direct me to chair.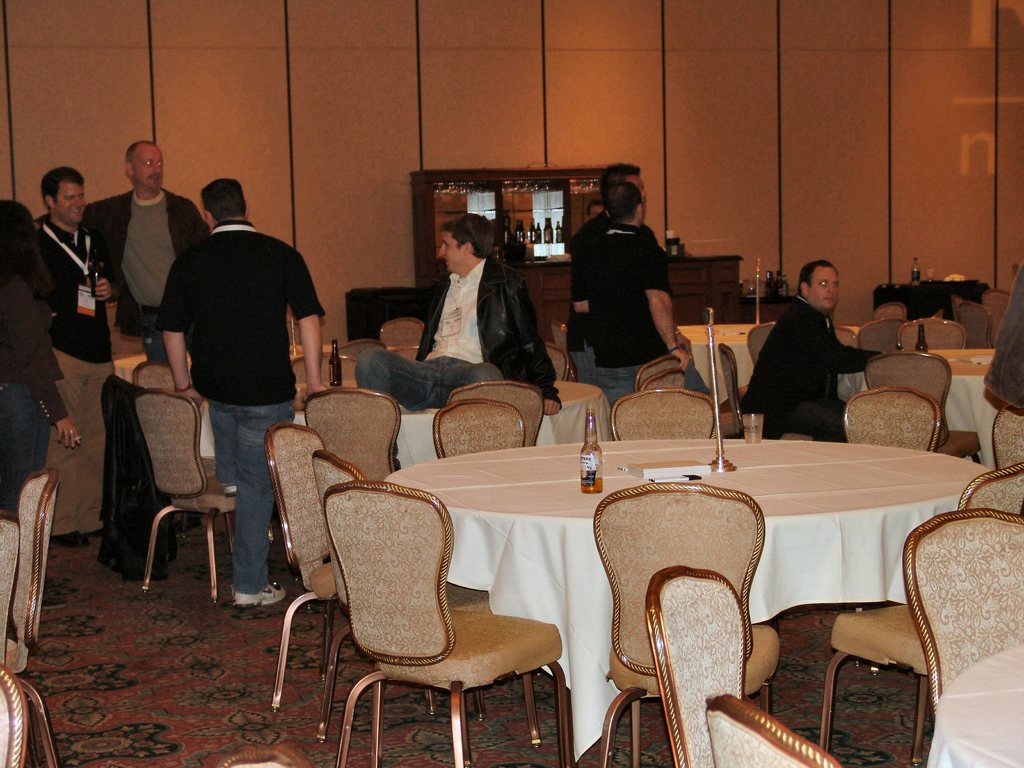
Direction: pyautogui.locateOnScreen(589, 484, 788, 767).
